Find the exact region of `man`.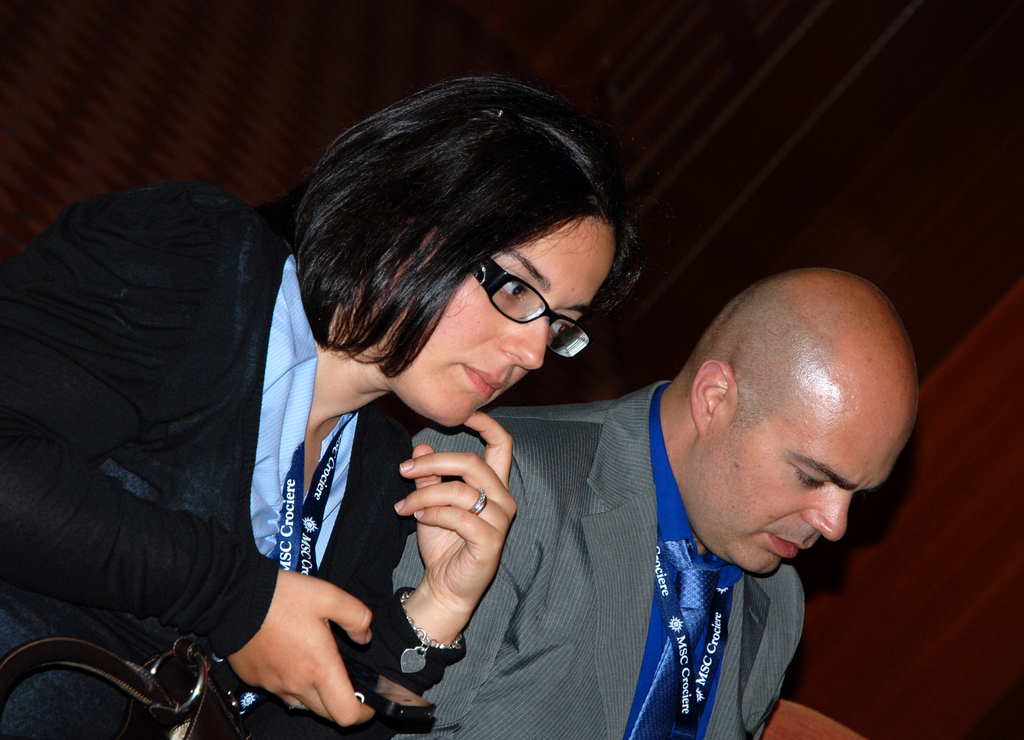
Exact region: {"left": 494, "top": 250, "right": 957, "bottom": 720}.
